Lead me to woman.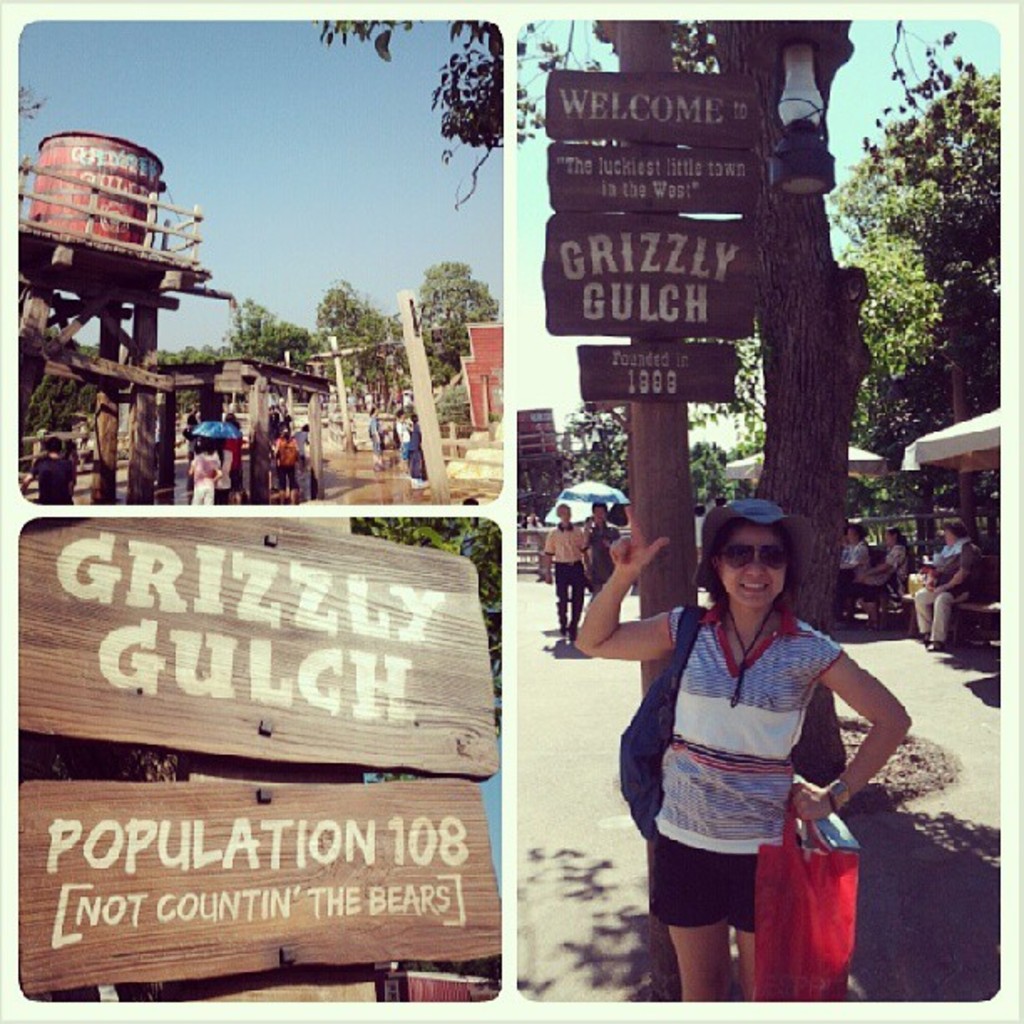
Lead to <region>192, 445, 219, 505</region>.
